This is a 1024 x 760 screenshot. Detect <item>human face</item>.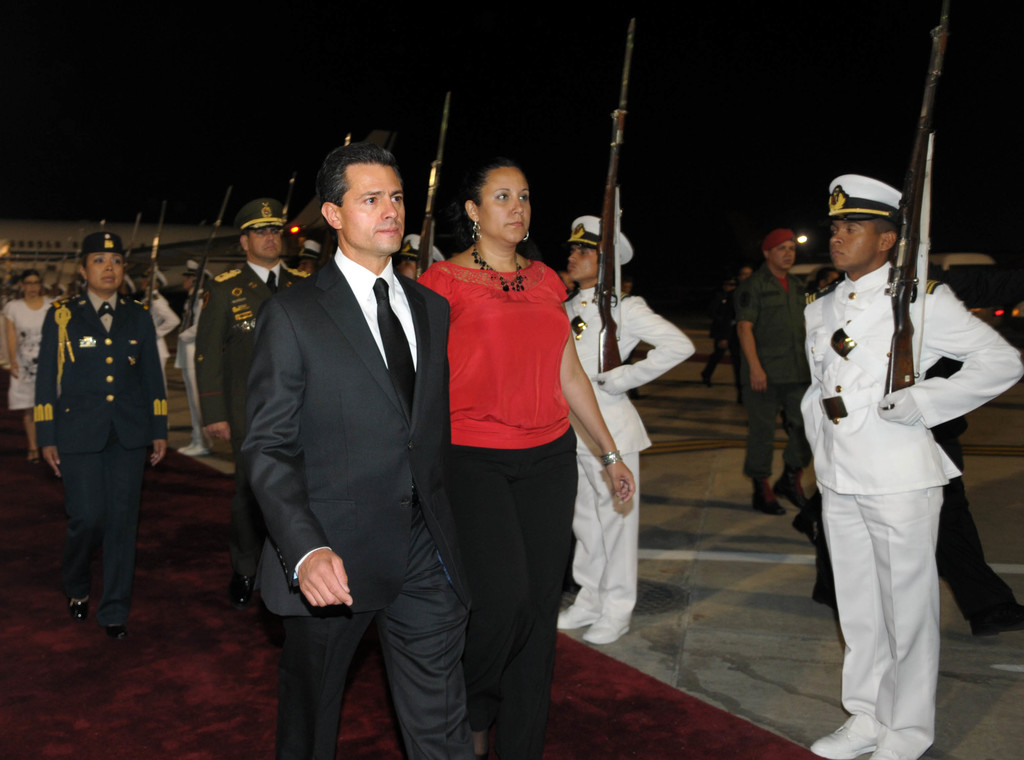
select_region(771, 239, 797, 270).
